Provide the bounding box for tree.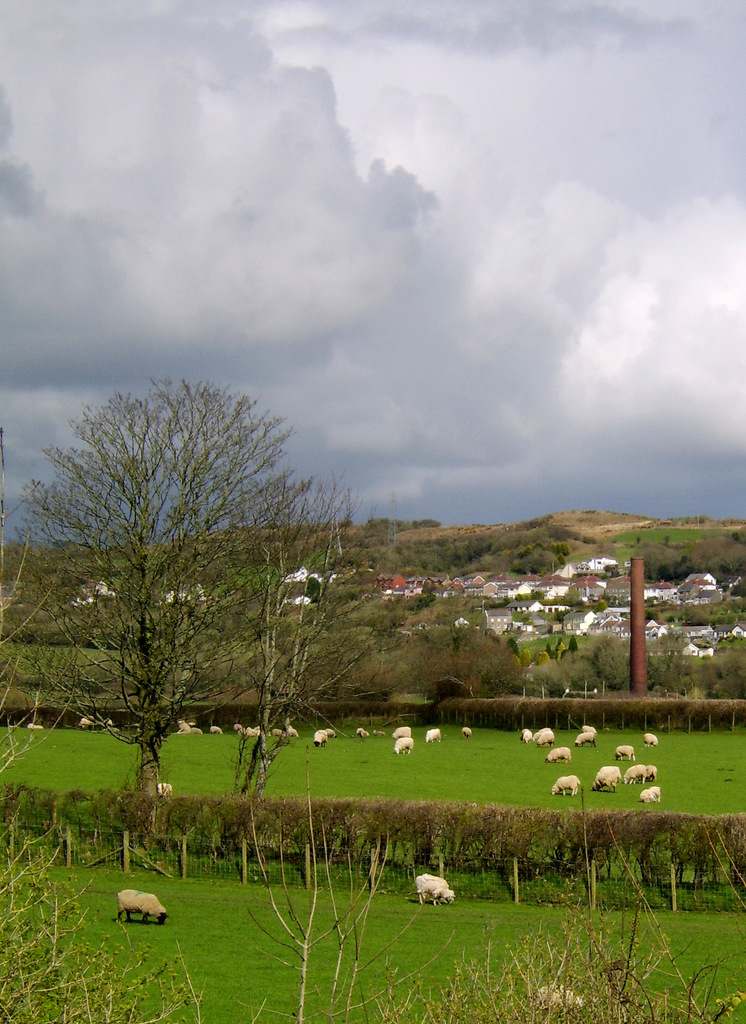
<region>231, 496, 380, 808</region>.
